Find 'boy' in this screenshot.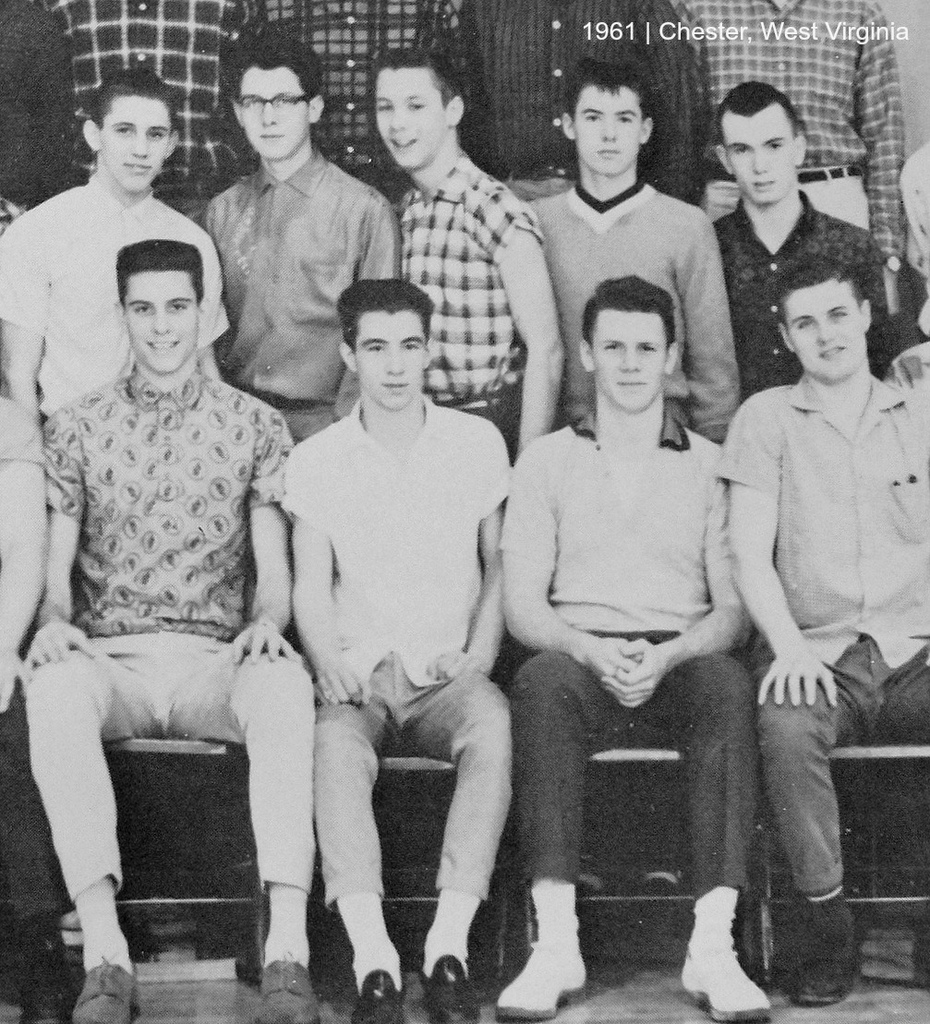
The bounding box for 'boy' is box(380, 50, 566, 464).
